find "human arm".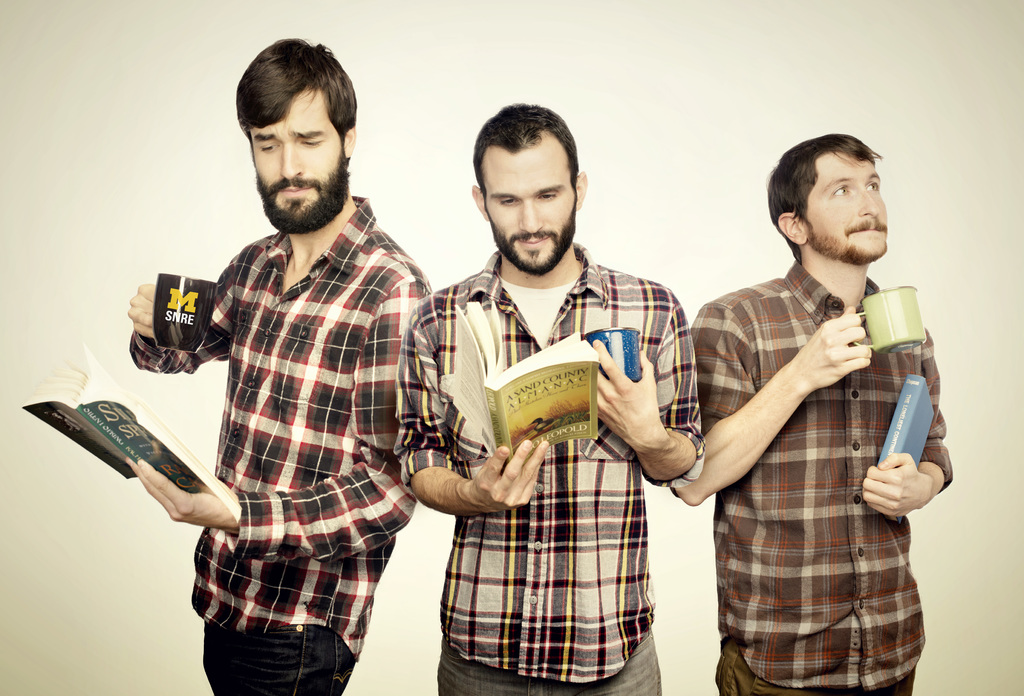
x1=579, y1=336, x2=713, y2=524.
